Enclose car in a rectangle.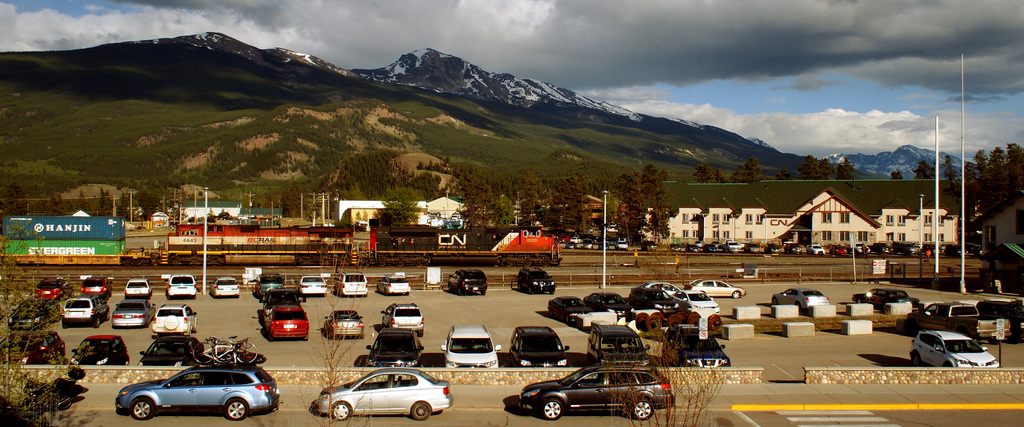
79:271:110:296.
